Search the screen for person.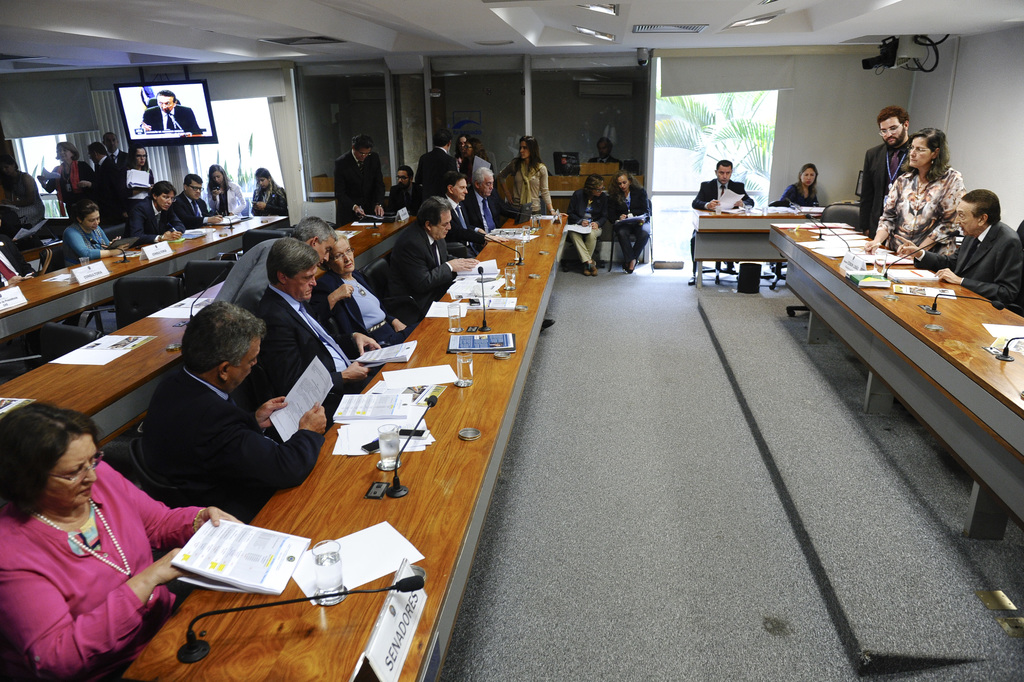
Found at x1=0 y1=210 x2=50 y2=280.
